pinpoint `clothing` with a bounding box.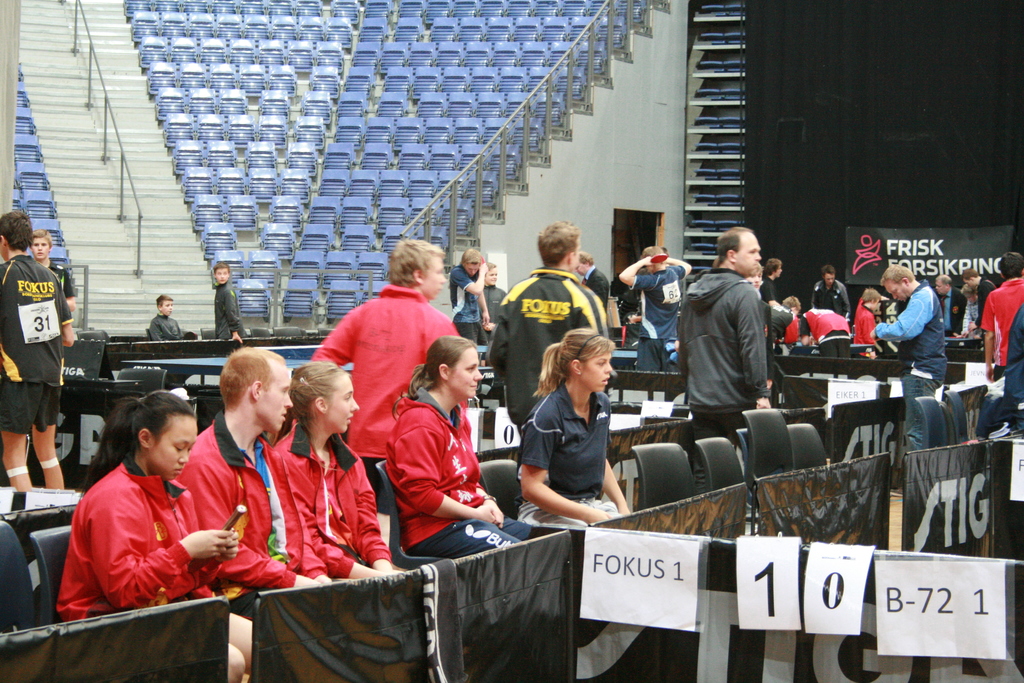
bbox=(976, 277, 1023, 379).
